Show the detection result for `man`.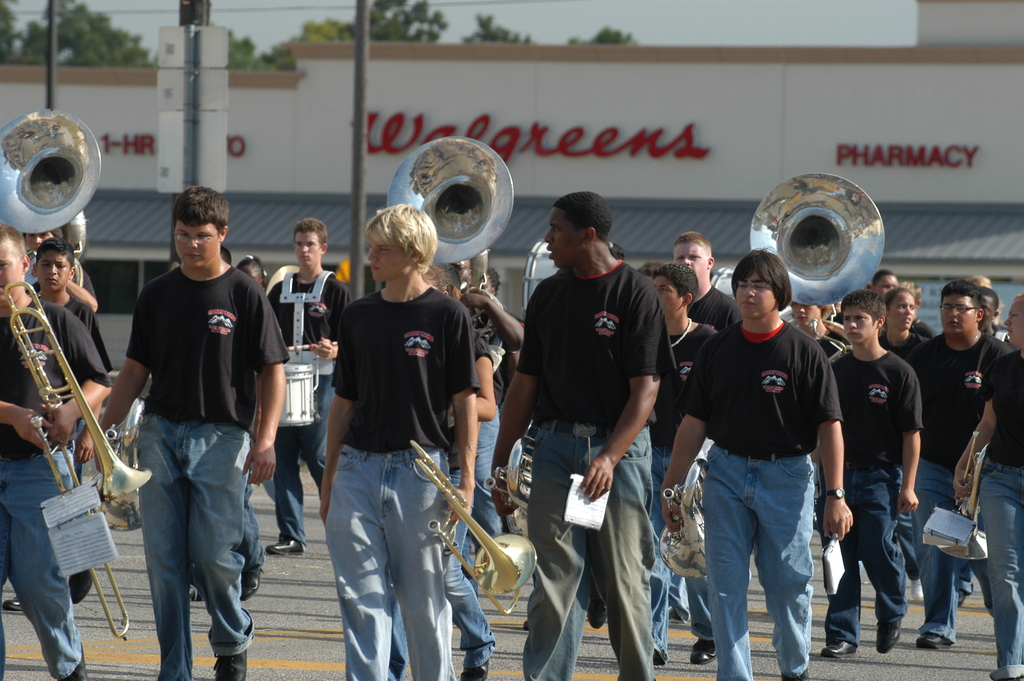
[488,187,683,680].
